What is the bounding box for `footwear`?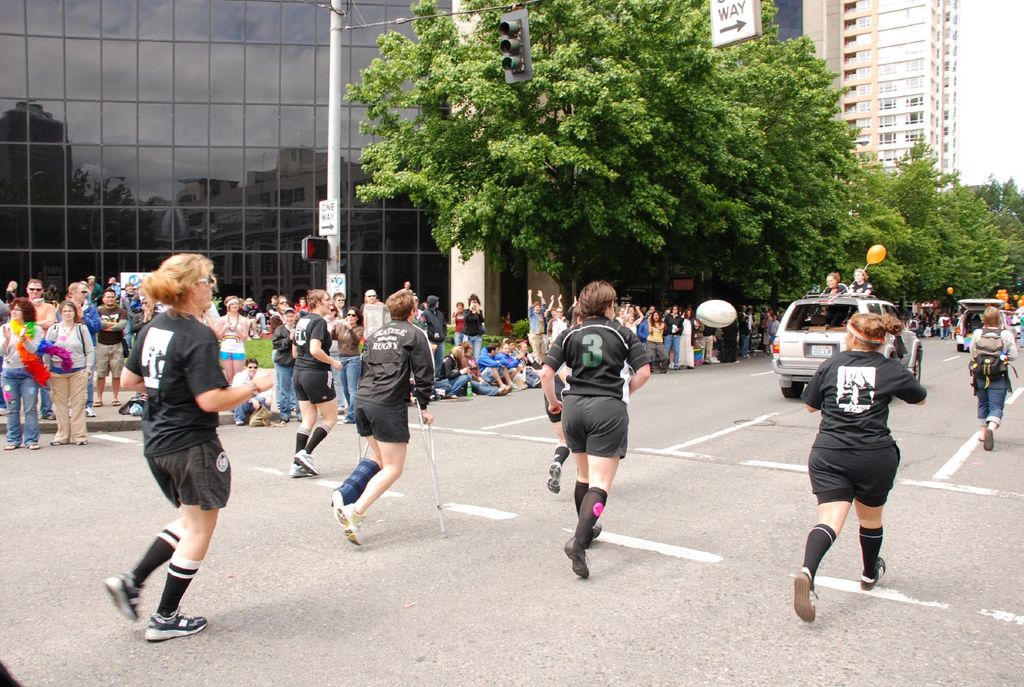
l=0, t=443, r=15, b=450.
